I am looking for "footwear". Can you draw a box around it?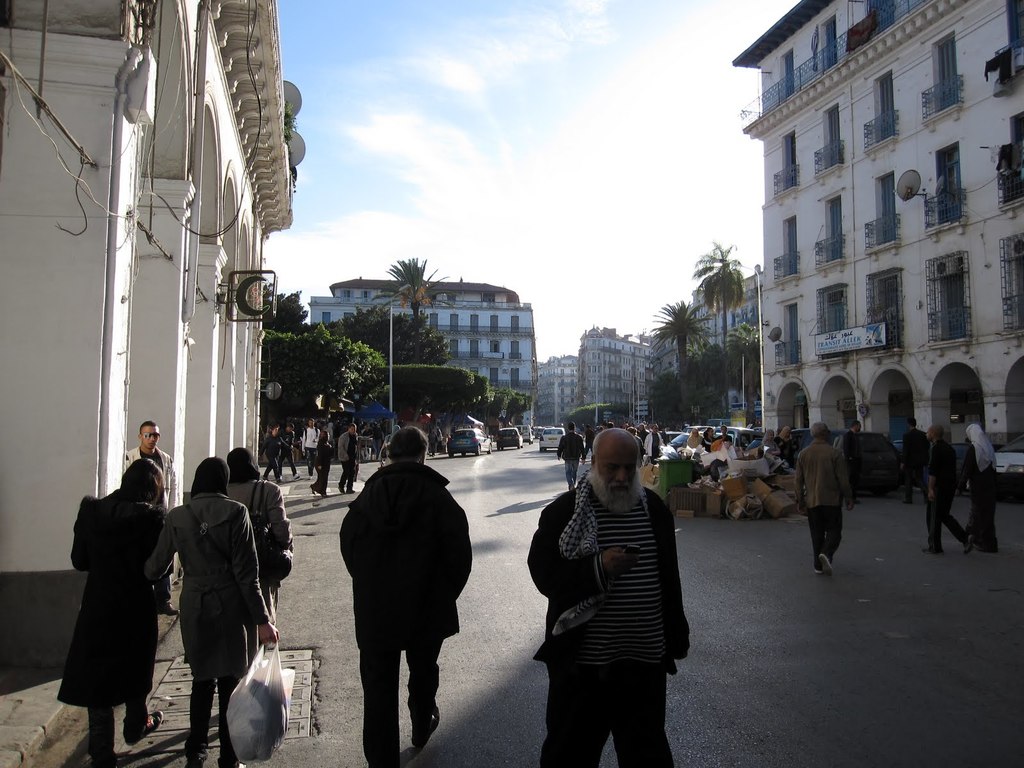
Sure, the bounding box is [x1=963, y1=532, x2=972, y2=556].
